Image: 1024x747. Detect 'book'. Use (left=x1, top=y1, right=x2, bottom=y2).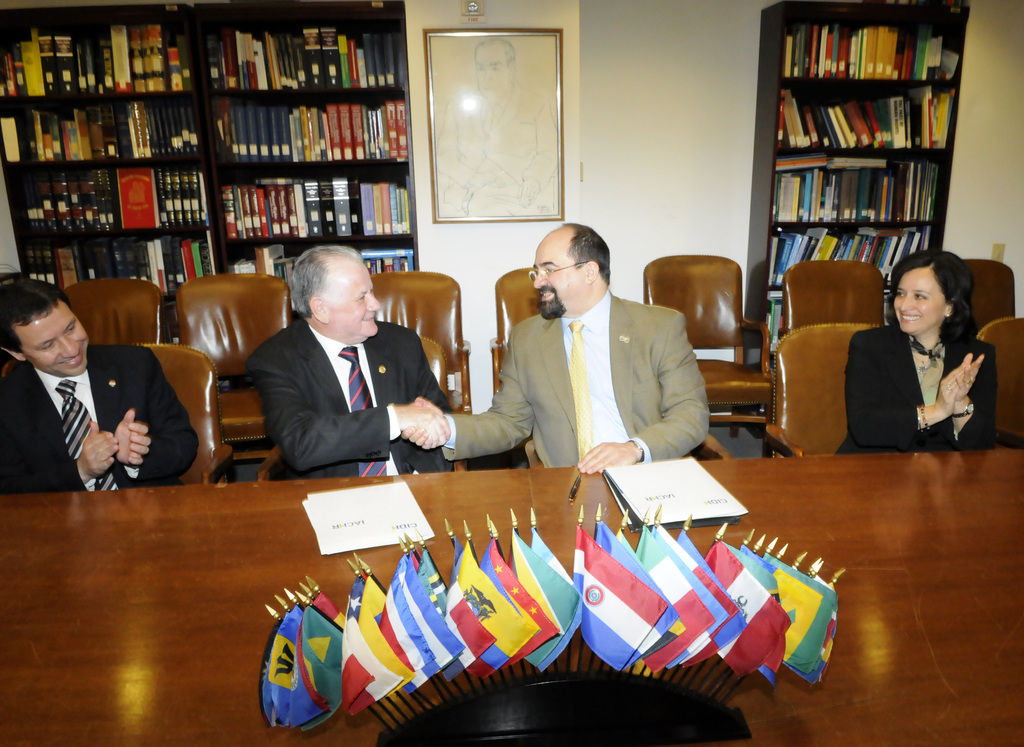
(left=302, top=178, right=321, bottom=243).
